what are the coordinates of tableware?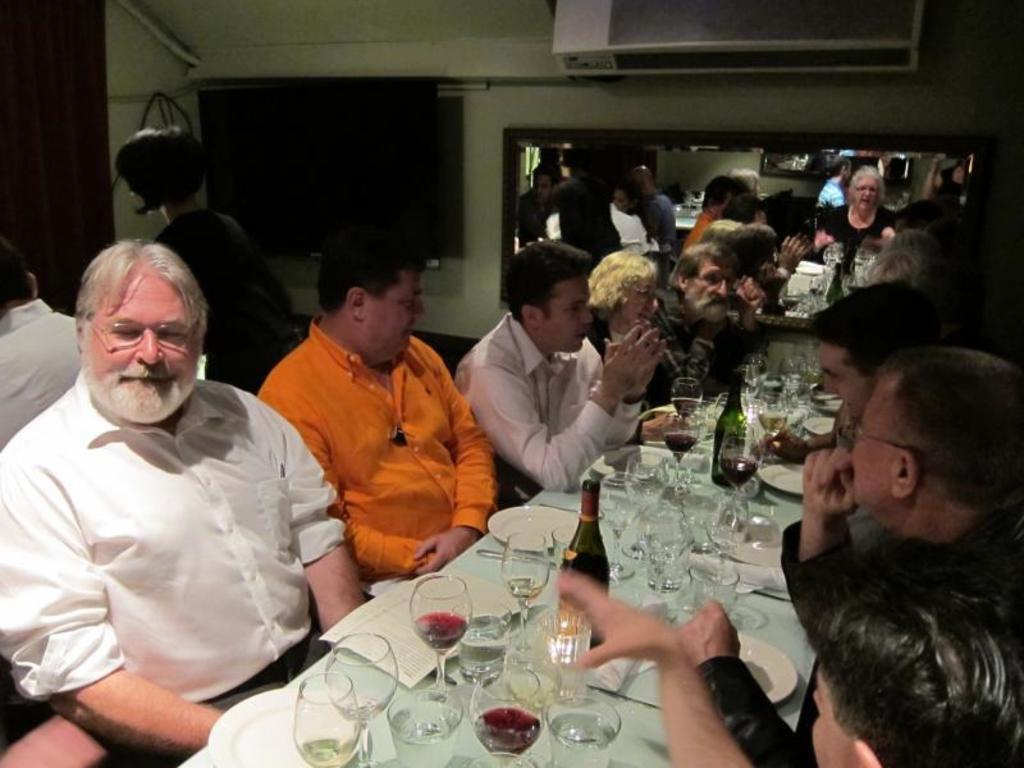
bbox=(292, 673, 357, 767).
